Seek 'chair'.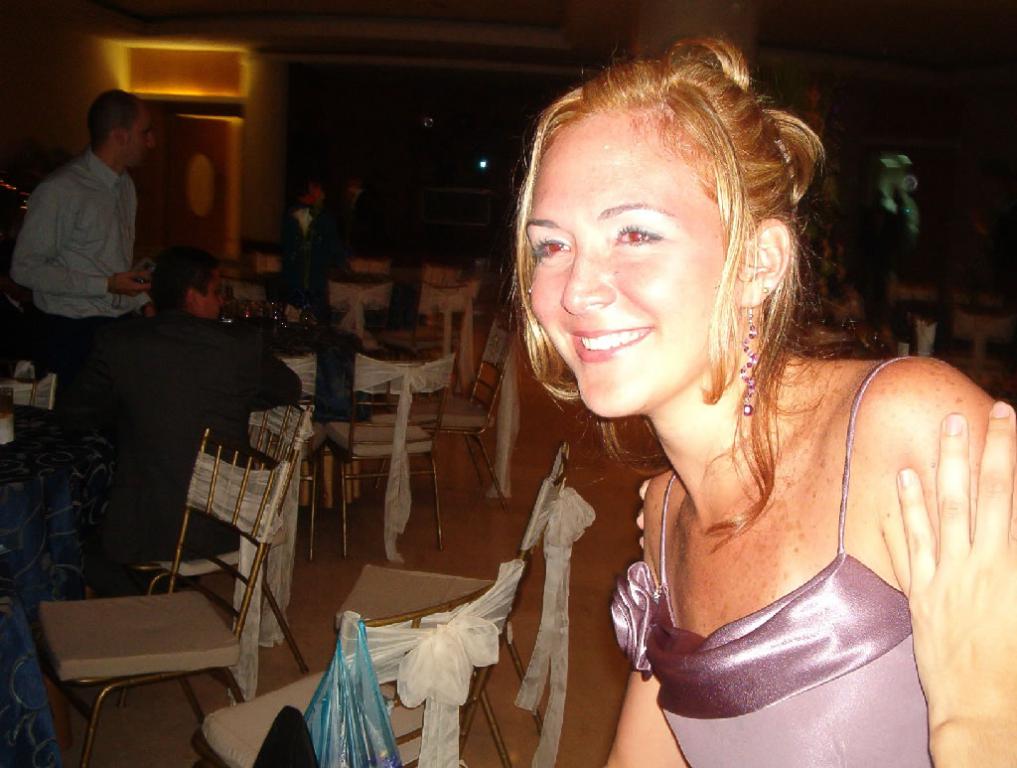
pyautogui.locateOnScreen(124, 390, 318, 669).
